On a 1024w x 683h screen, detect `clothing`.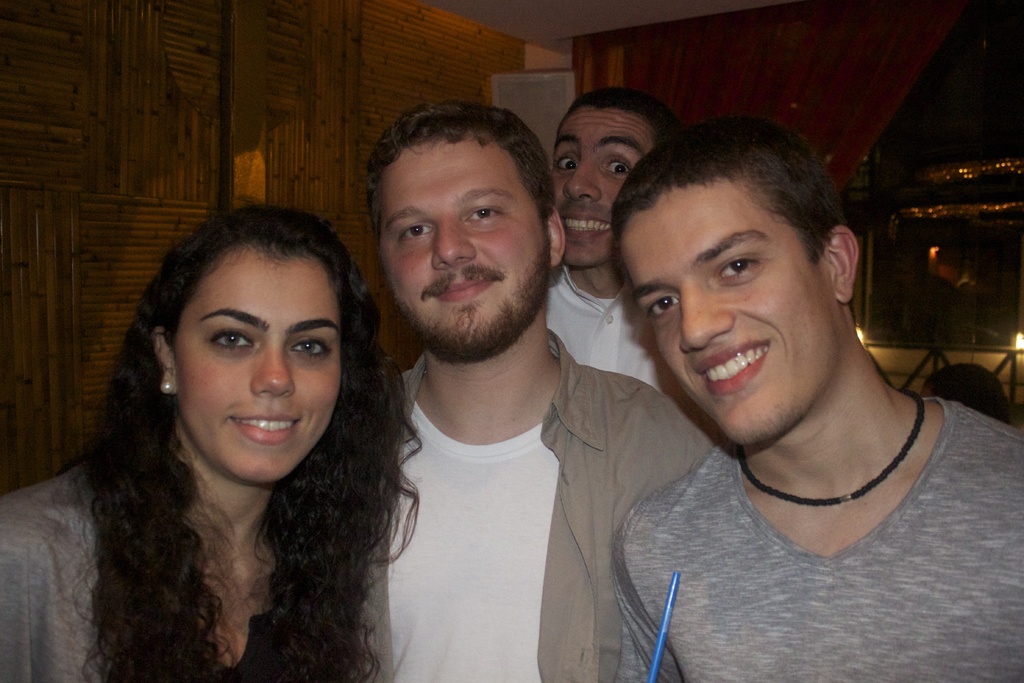
[x1=540, y1=263, x2=690, y2=404].
